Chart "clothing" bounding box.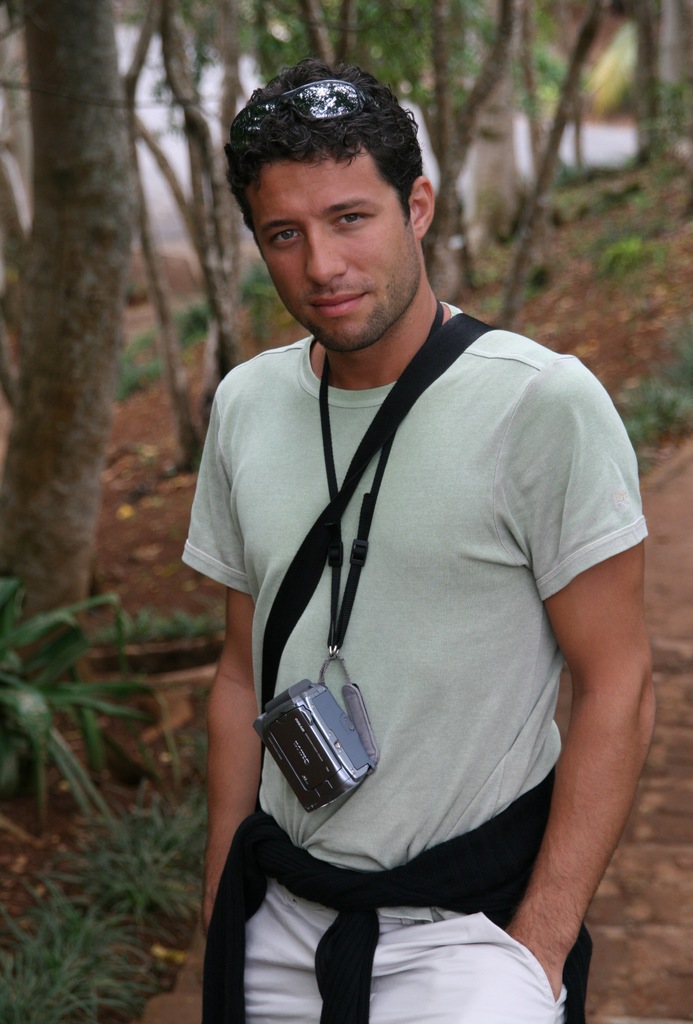
Charted: {"x1": 190, "y1": 257, "x2": 637, "y2": 980}.
